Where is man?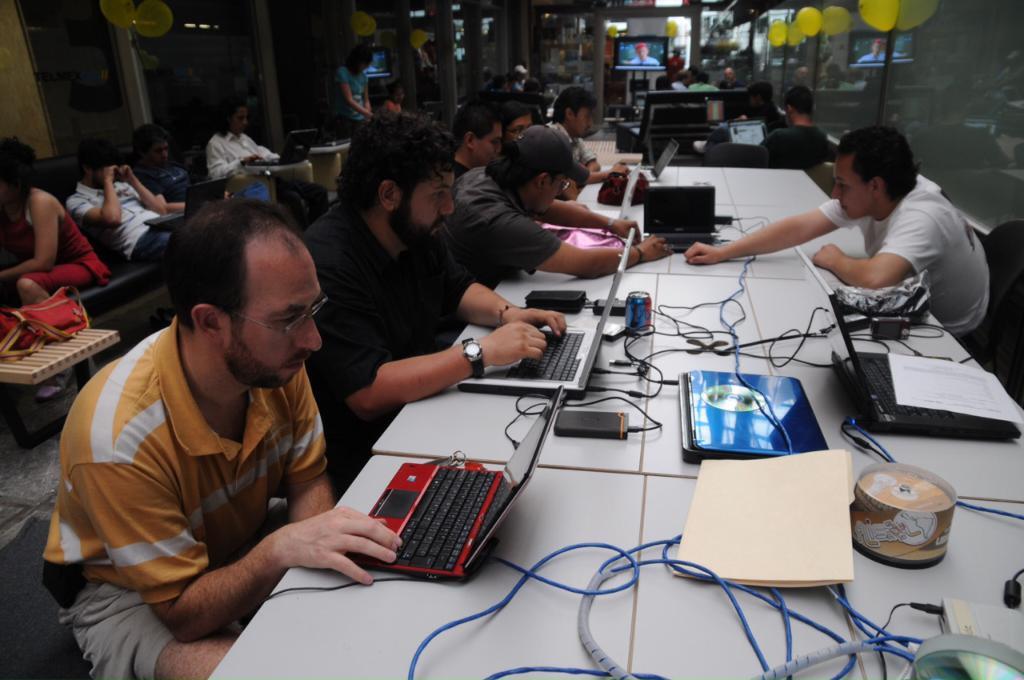
<region>307, 116, 562, 451</region>.
